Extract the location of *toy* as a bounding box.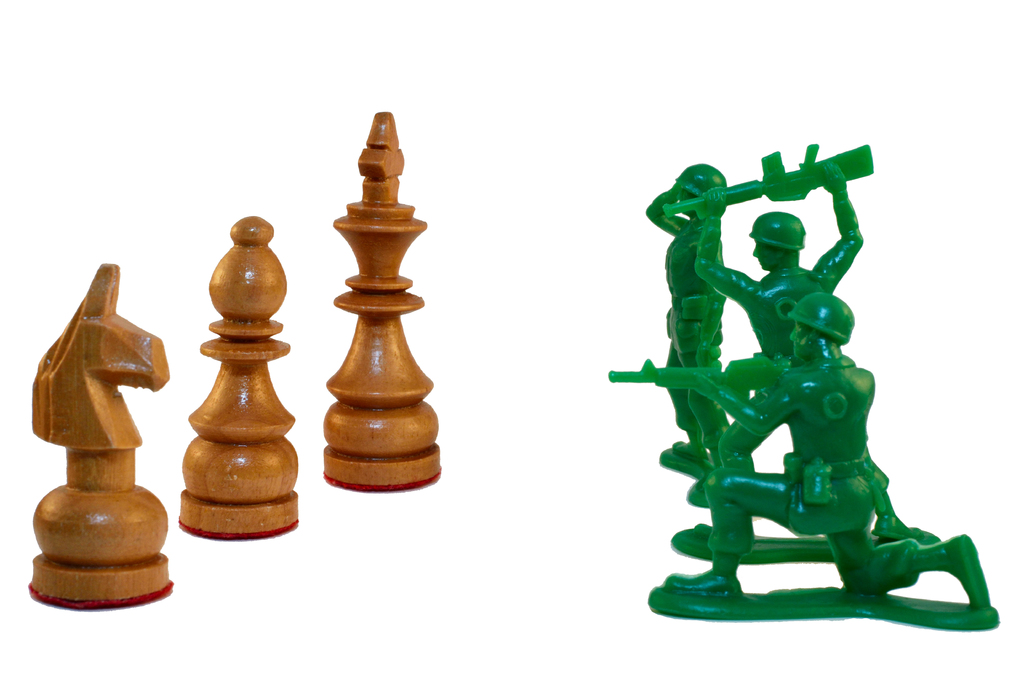
rect(323, 111, 442, 495).
